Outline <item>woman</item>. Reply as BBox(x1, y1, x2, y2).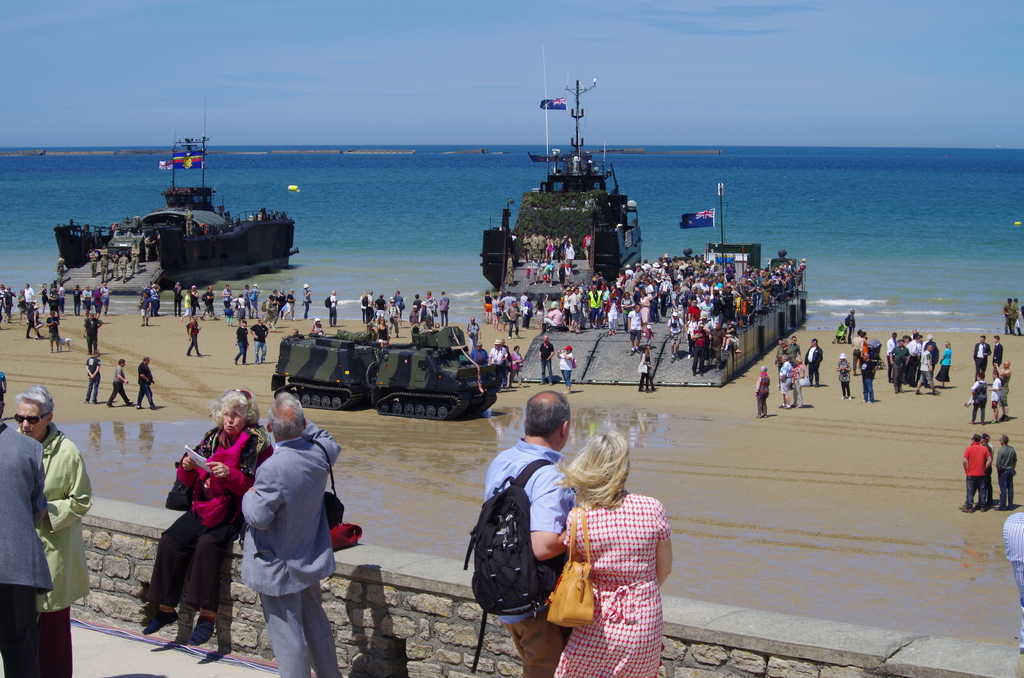
BBox(16, 287, 26, 323).
